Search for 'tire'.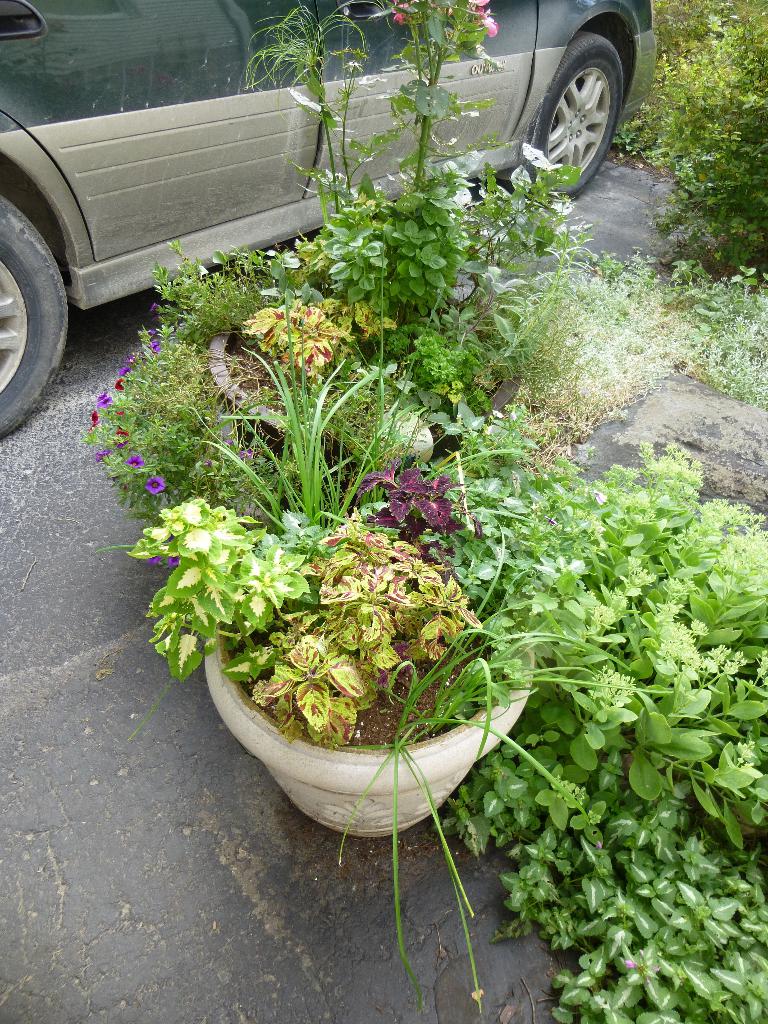
Found at (left=539, top=33, right=627, bottom=194).
